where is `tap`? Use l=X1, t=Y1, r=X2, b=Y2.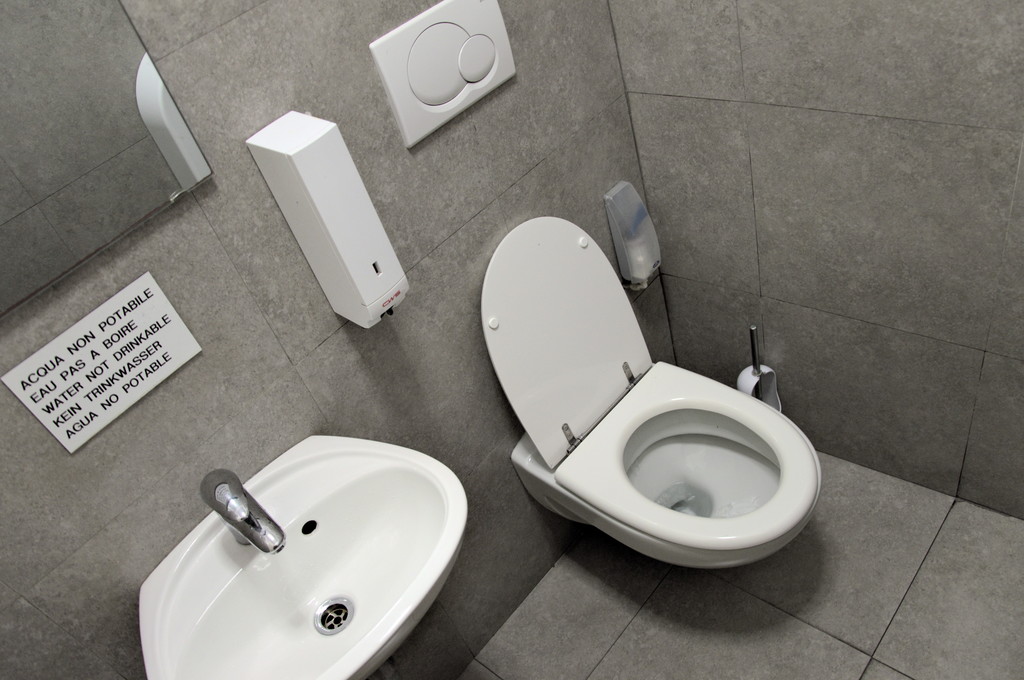
l=197, t=466, r=288, b=552.
